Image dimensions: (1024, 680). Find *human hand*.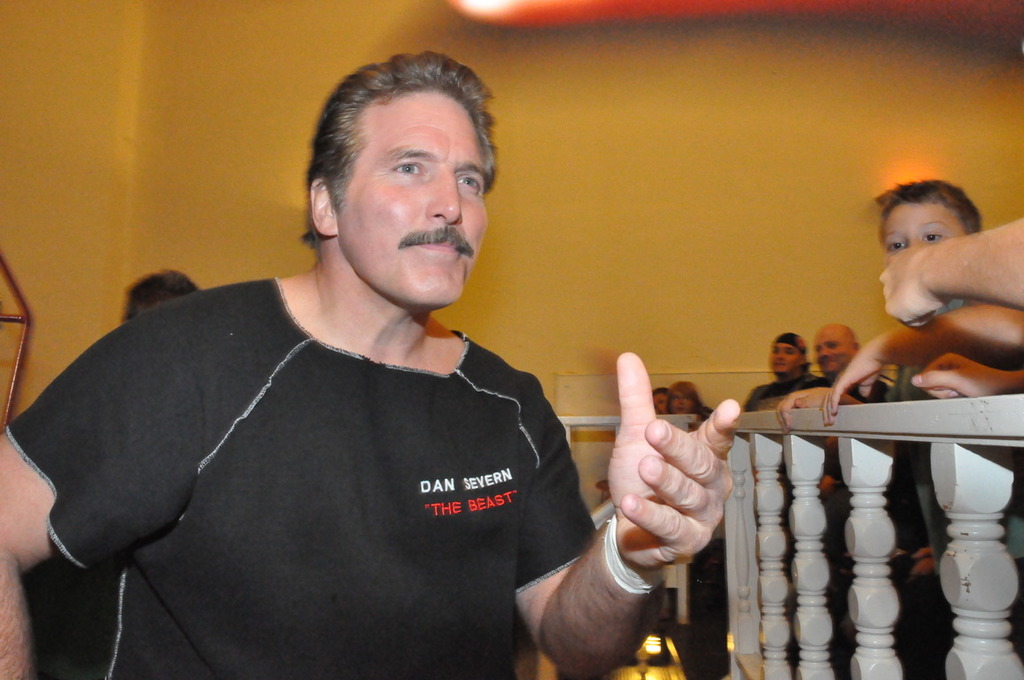
Rect(772, 385, 833, 437).
